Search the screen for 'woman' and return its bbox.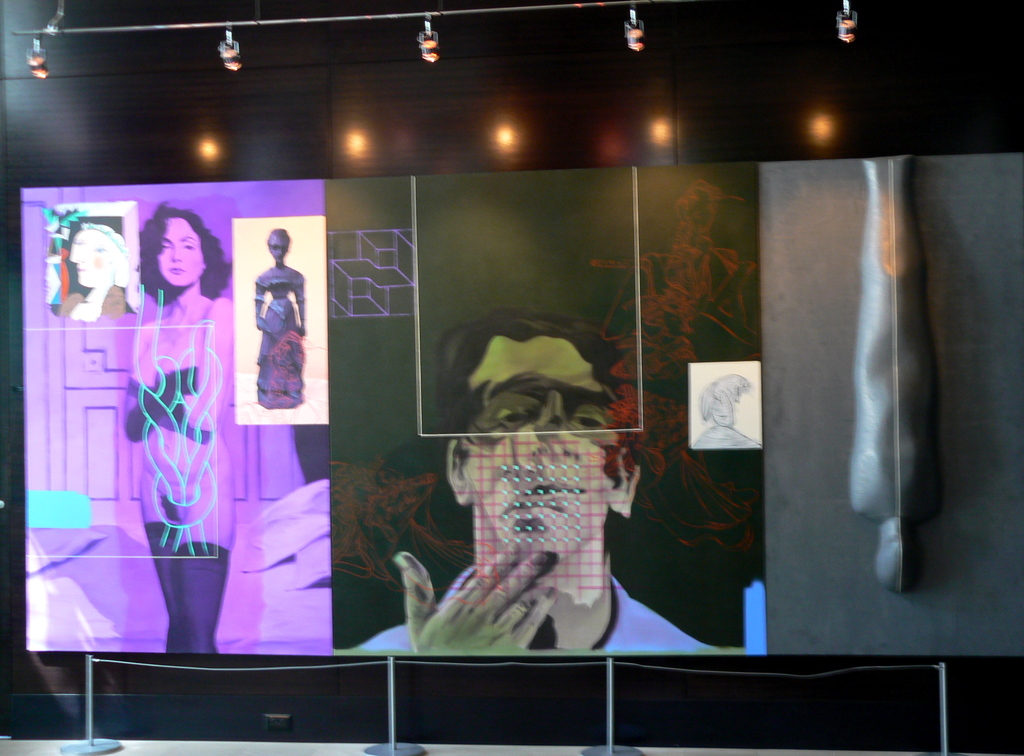
Found: 121:200:231:652.
